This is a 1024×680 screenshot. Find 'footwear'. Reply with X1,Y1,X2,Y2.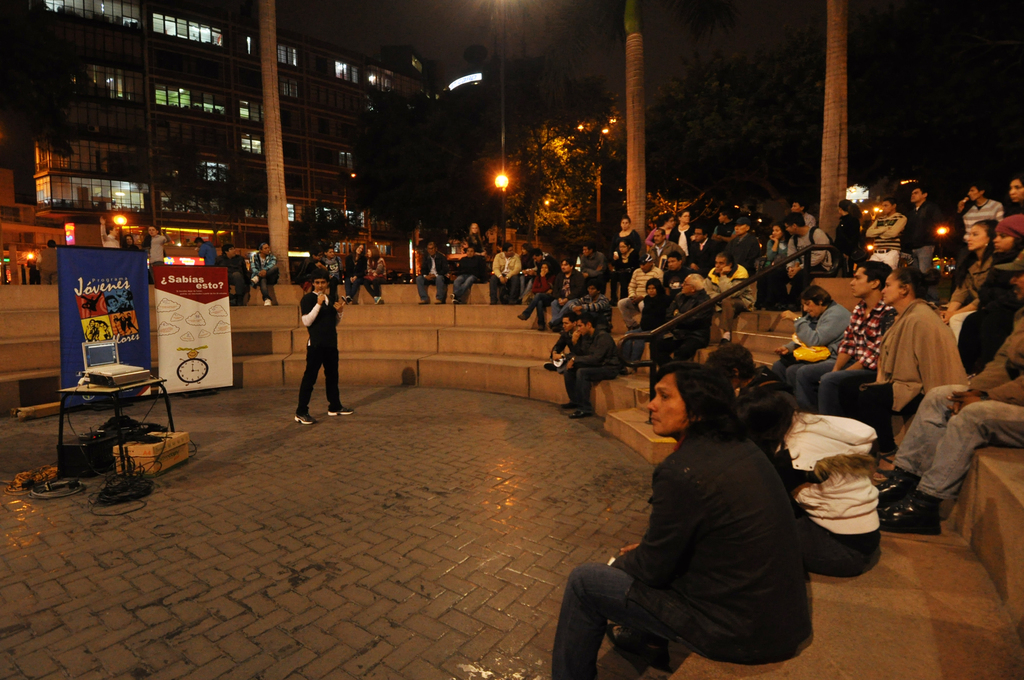
620,368,637,380.
